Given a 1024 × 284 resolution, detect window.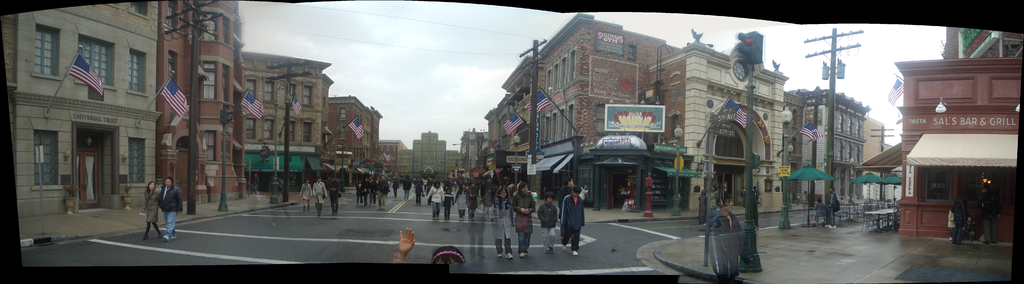
[205, 12, 215, 40].
